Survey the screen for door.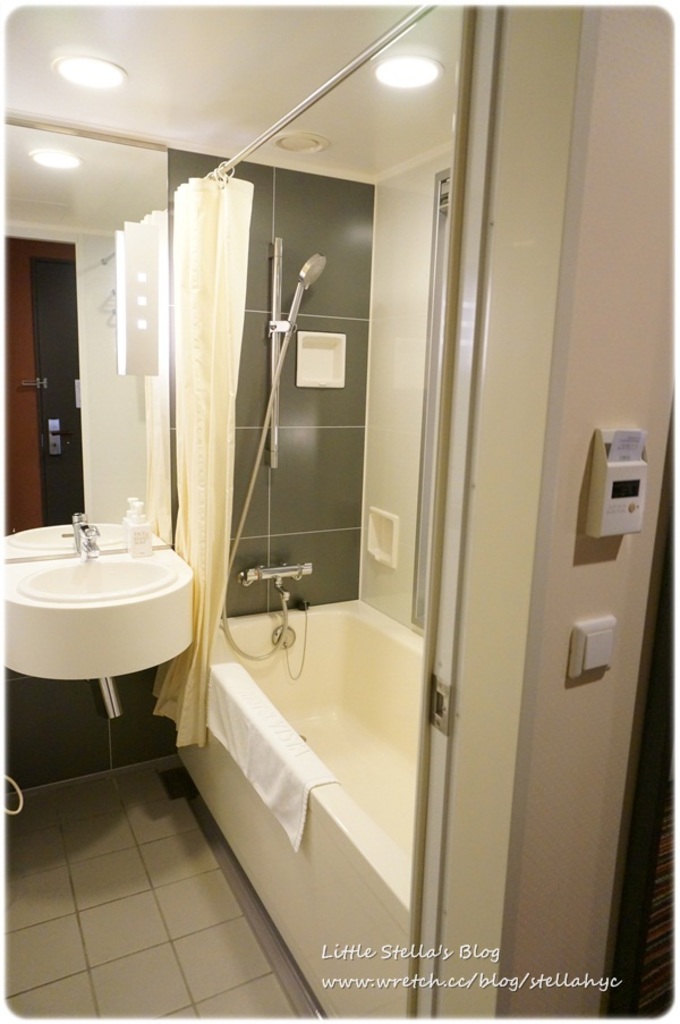
Survey found: {"left": 0, "top": 232, "right": 94, "bottom": 516}.
